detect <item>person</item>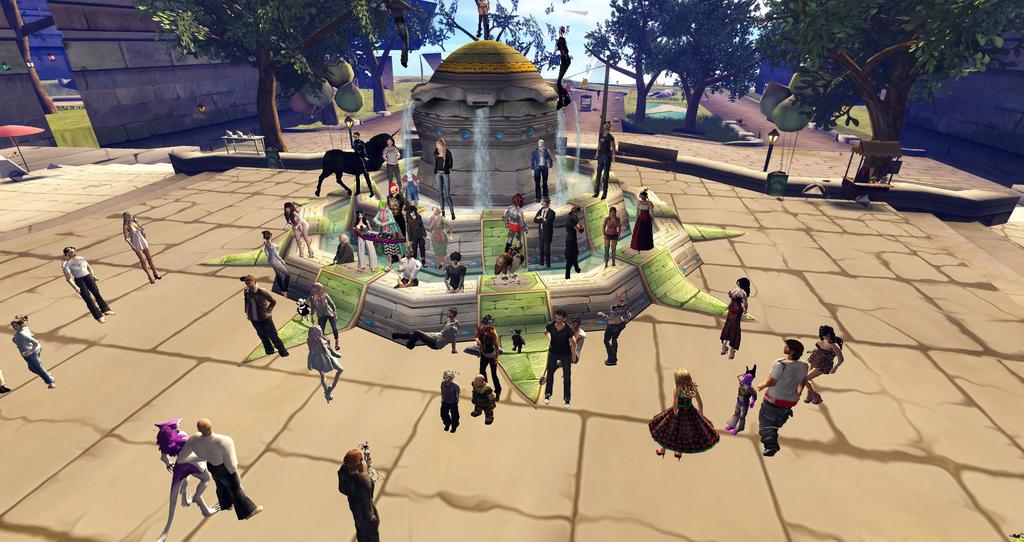
(x1=474, y1=312, x2=500, y2=391)
